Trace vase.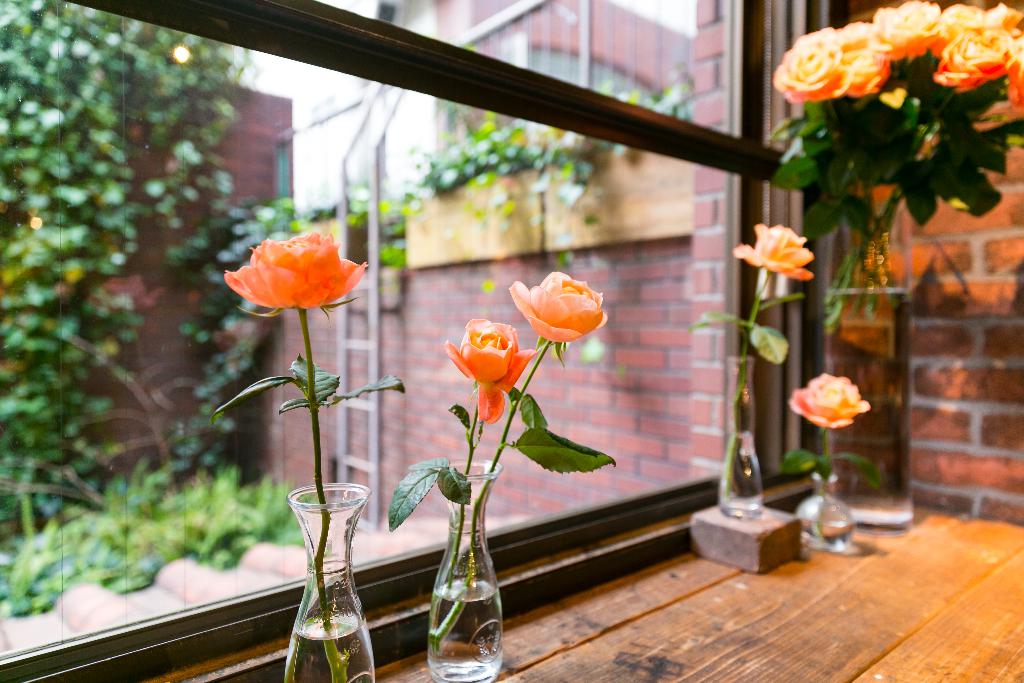
Traced to region(430, 452, 500, 682).
